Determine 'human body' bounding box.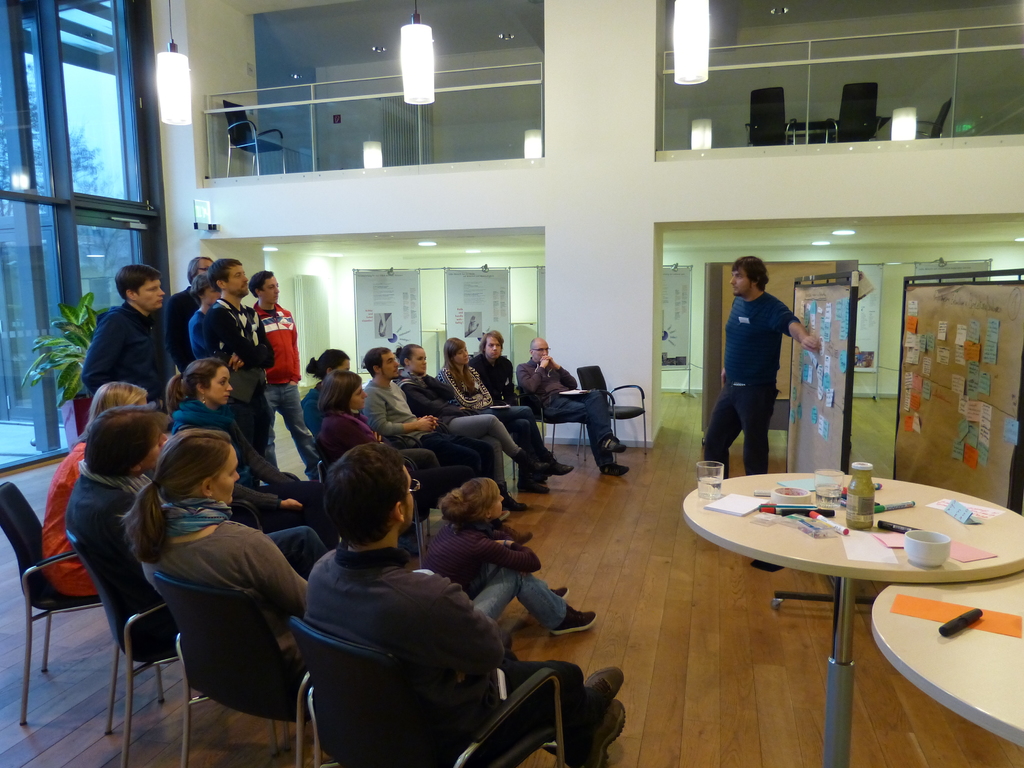
Determined: 27 362 151 596.
